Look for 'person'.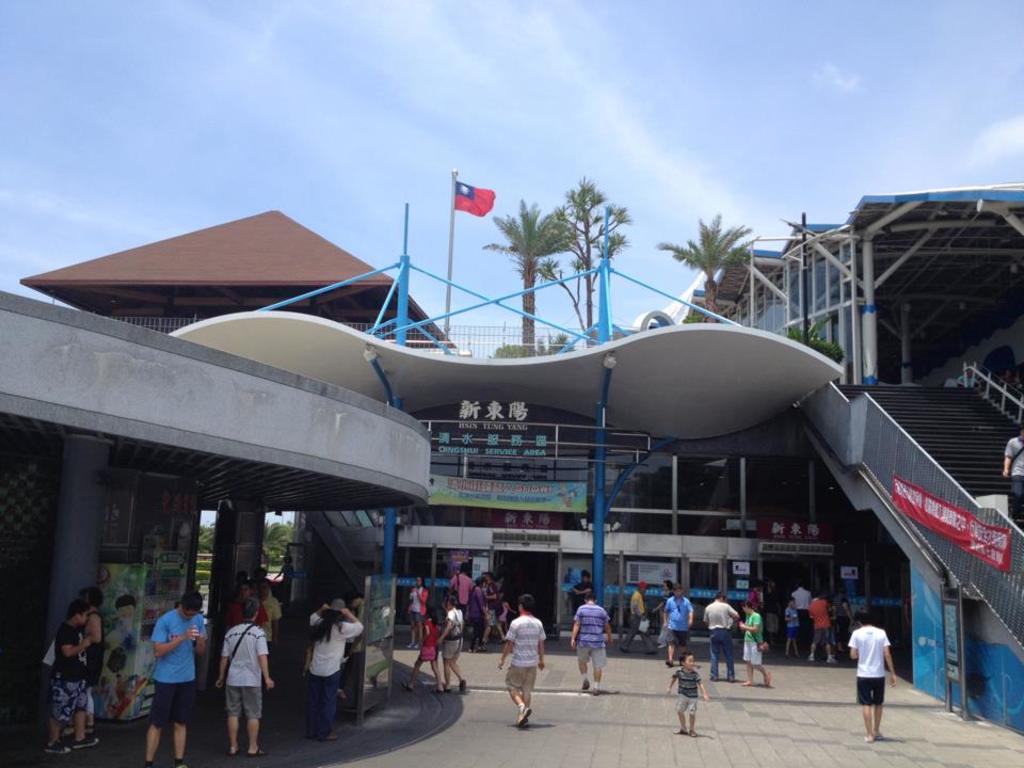
Found: {"x1": 41, "y1": 596, "x2": 90, "y2": 754}.
